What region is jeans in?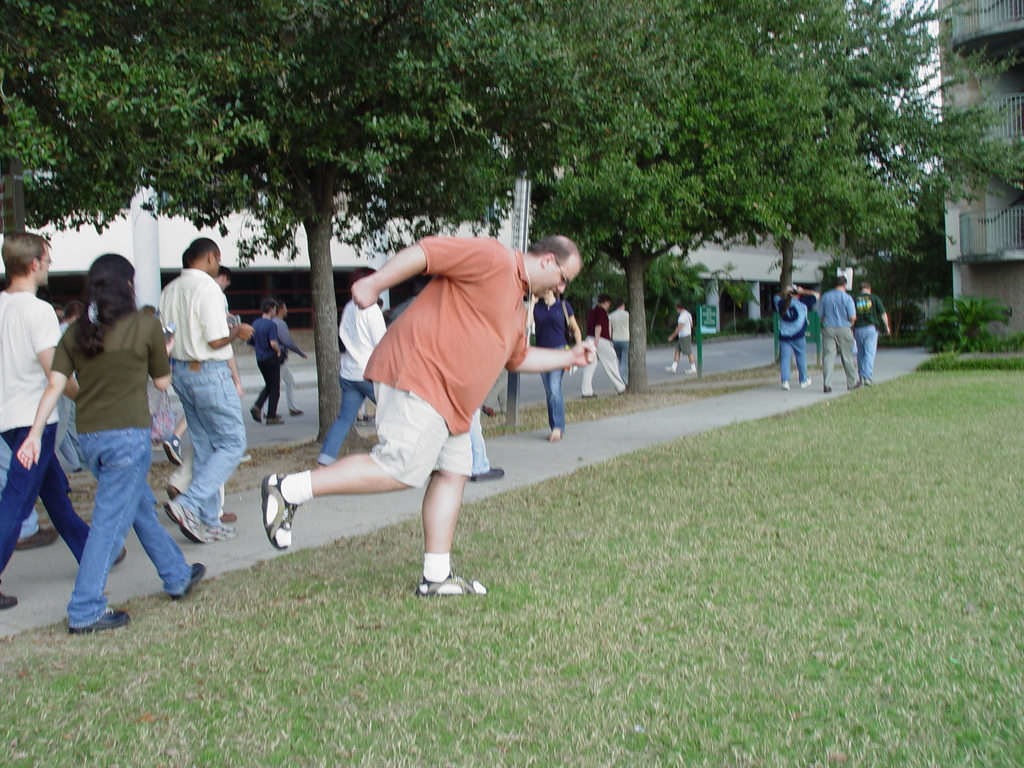
{"x1": 855, "y1": 328, "x2": 877, "y2": 381}.
